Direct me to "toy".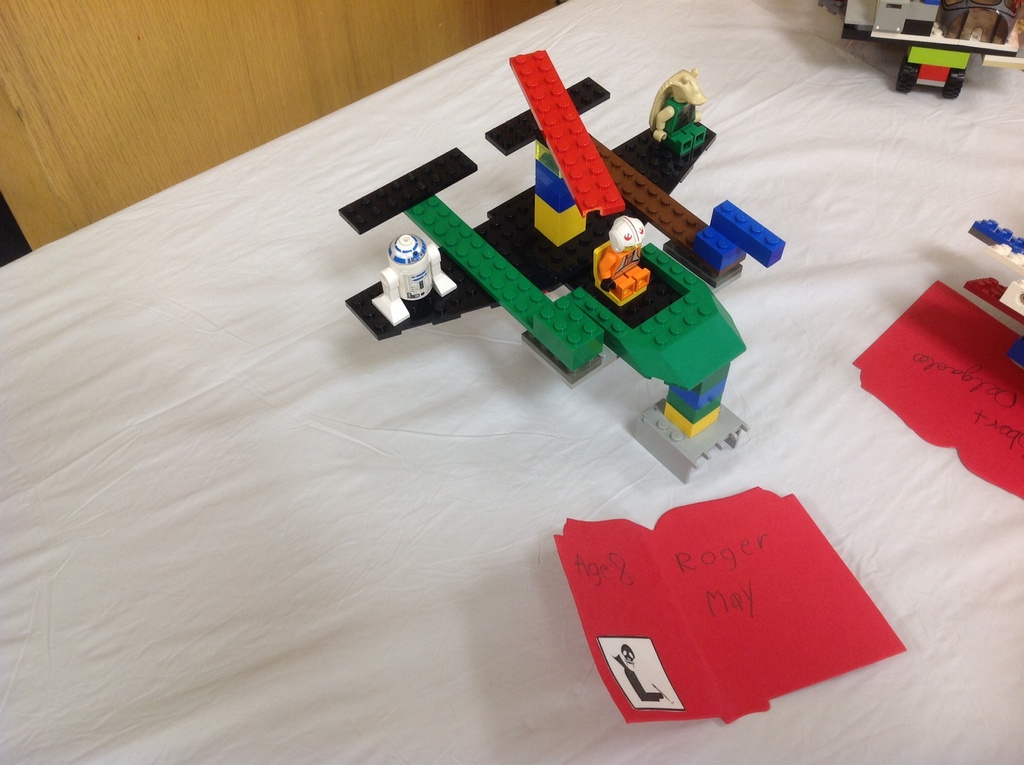
Direction: pyautogui.locateOnScreen(820, 0, 1023, 98).
